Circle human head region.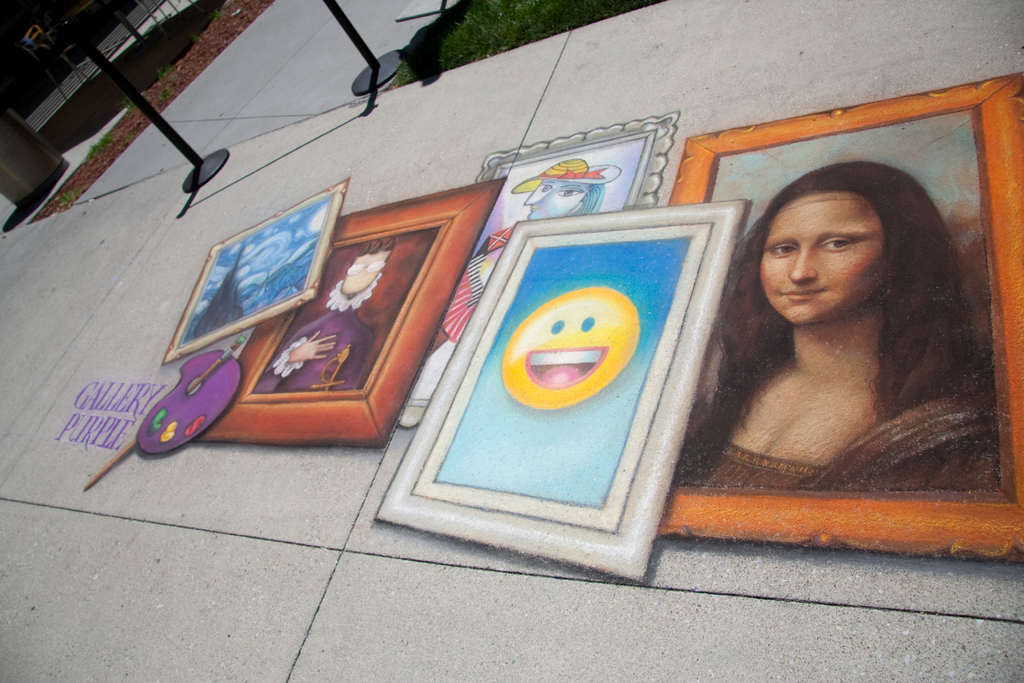
Region: region(510, 158, 615, 219).
